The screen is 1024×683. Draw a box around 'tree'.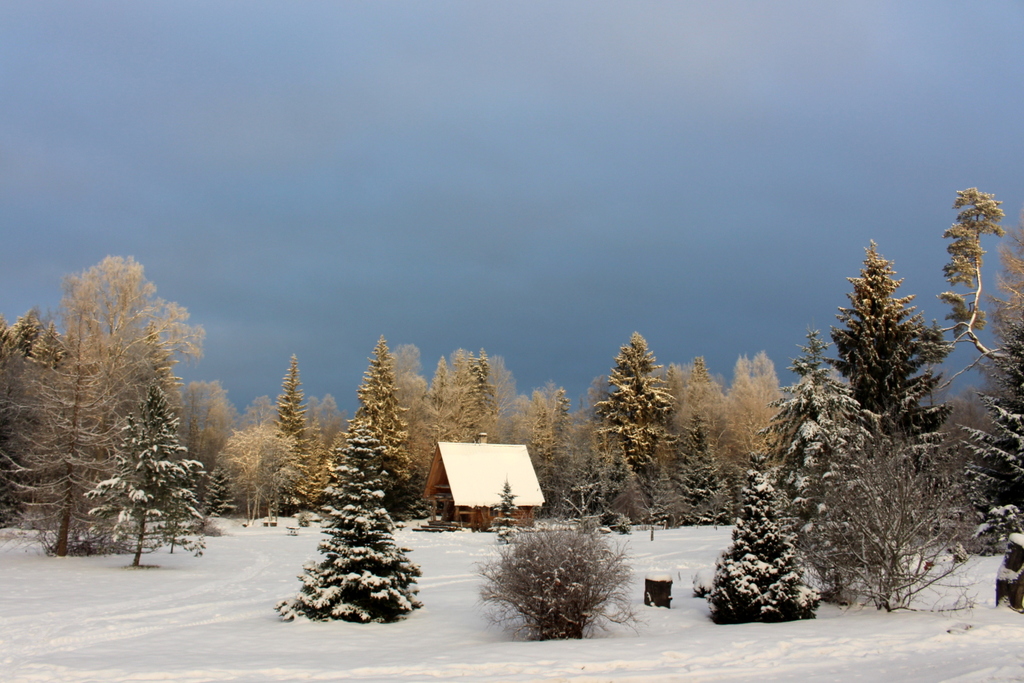
x1=934 y1=173 x2=1023 y2=562.
